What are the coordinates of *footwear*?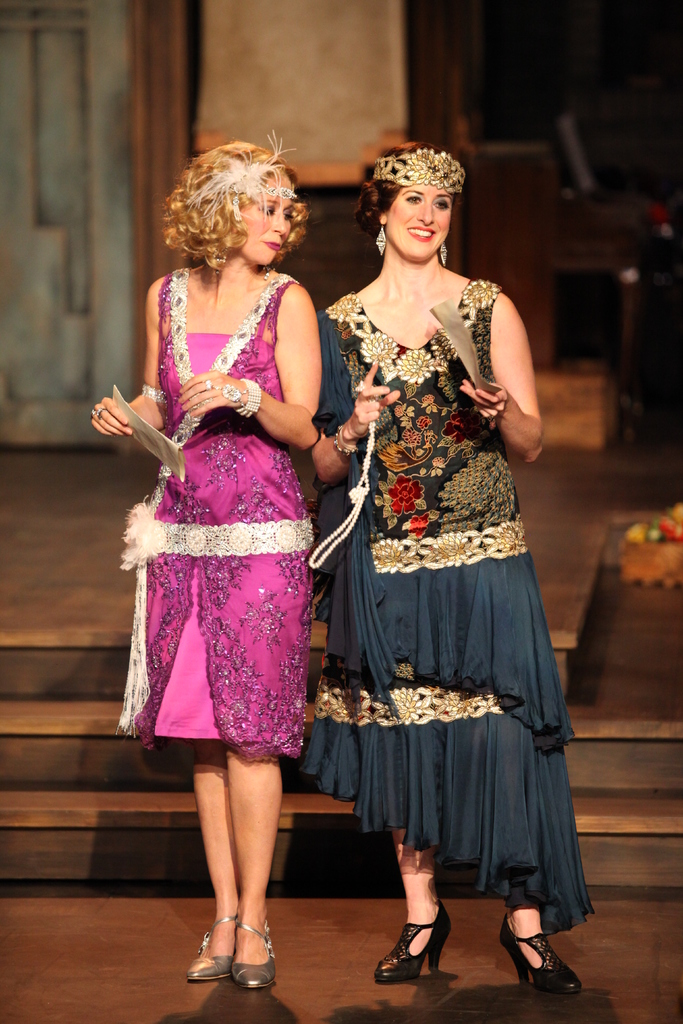
x1=497, y1=928, x2=584, y2=999.
